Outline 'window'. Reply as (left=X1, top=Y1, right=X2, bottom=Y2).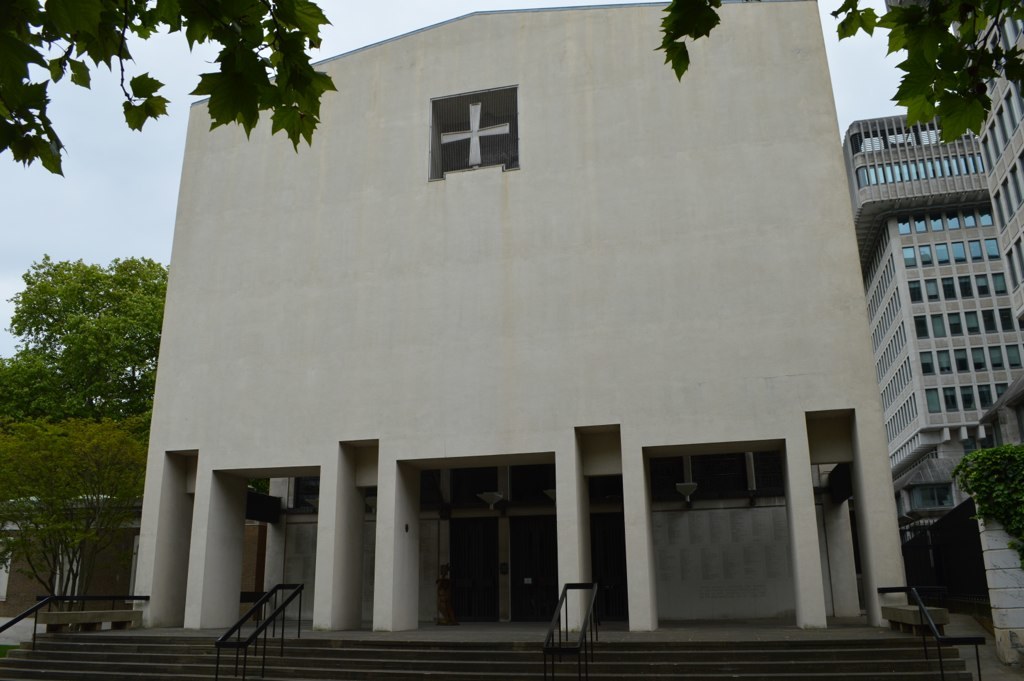
(left=972, top=239, right=982, bottom=259).
